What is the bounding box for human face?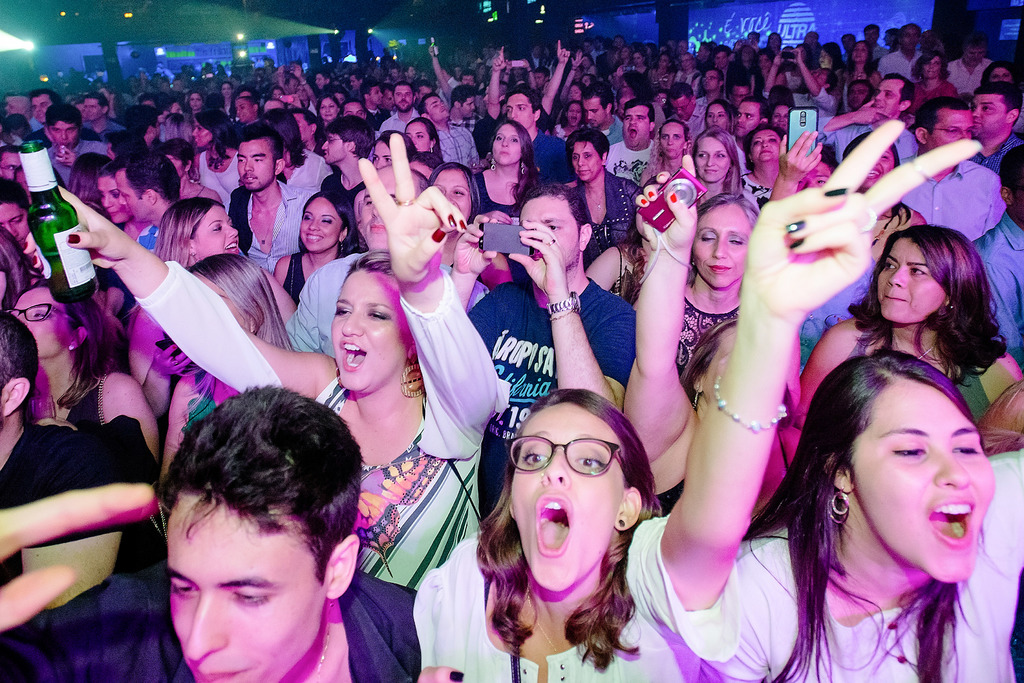
select_region(870, 78, 900, 120).
